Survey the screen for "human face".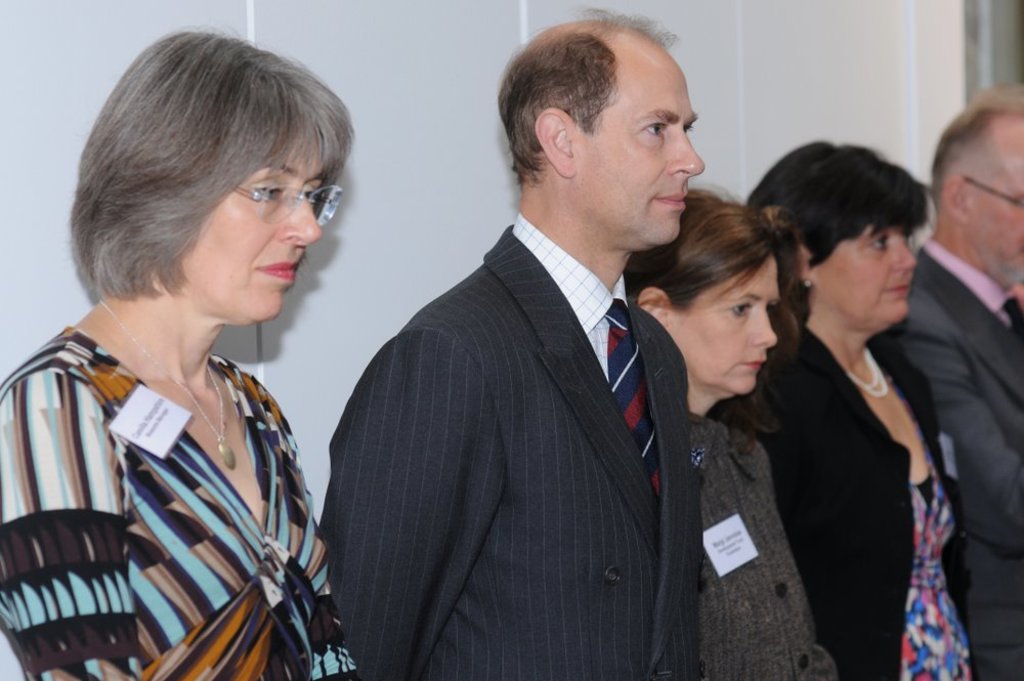
Survey found: pyautogui.locateOnScreen(564, 36, 707, 247).
